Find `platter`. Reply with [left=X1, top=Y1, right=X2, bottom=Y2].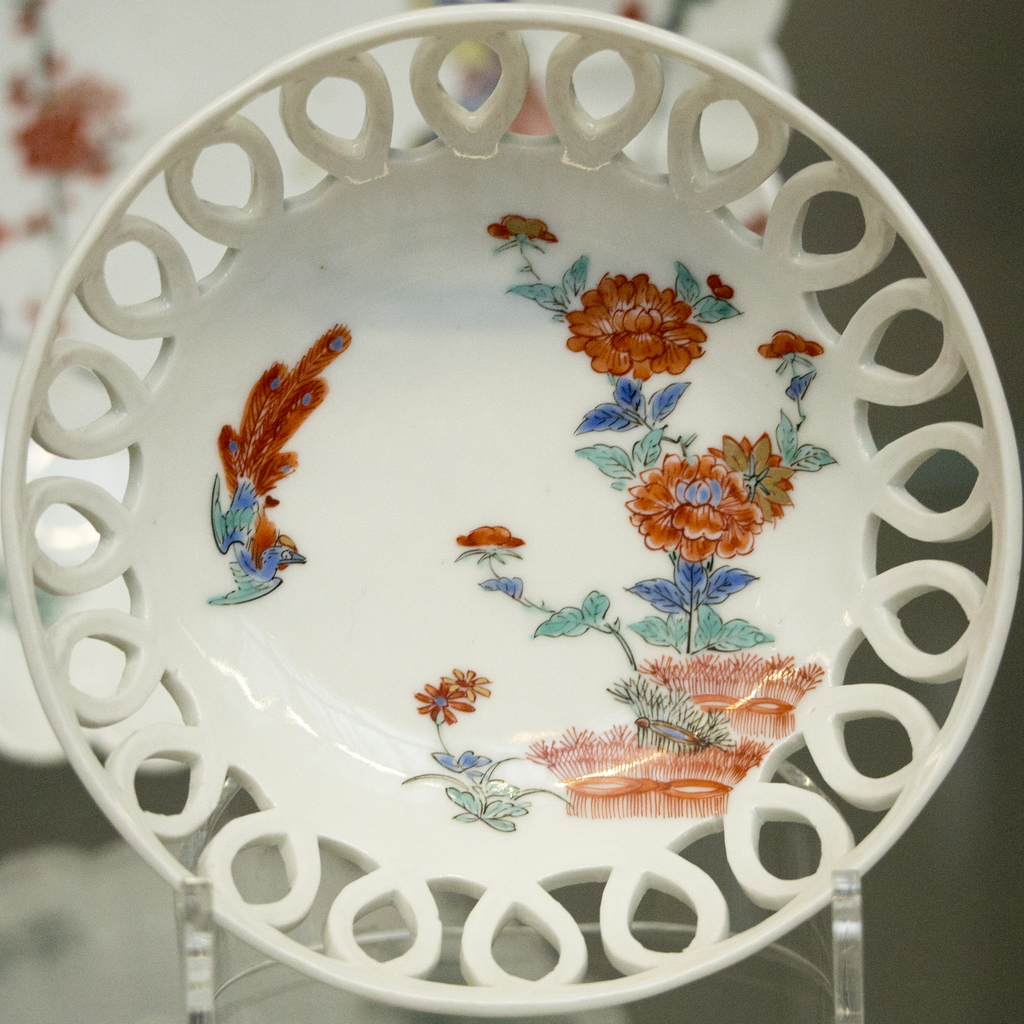
[left=0, top=1, right=1020, bottom=1020].
